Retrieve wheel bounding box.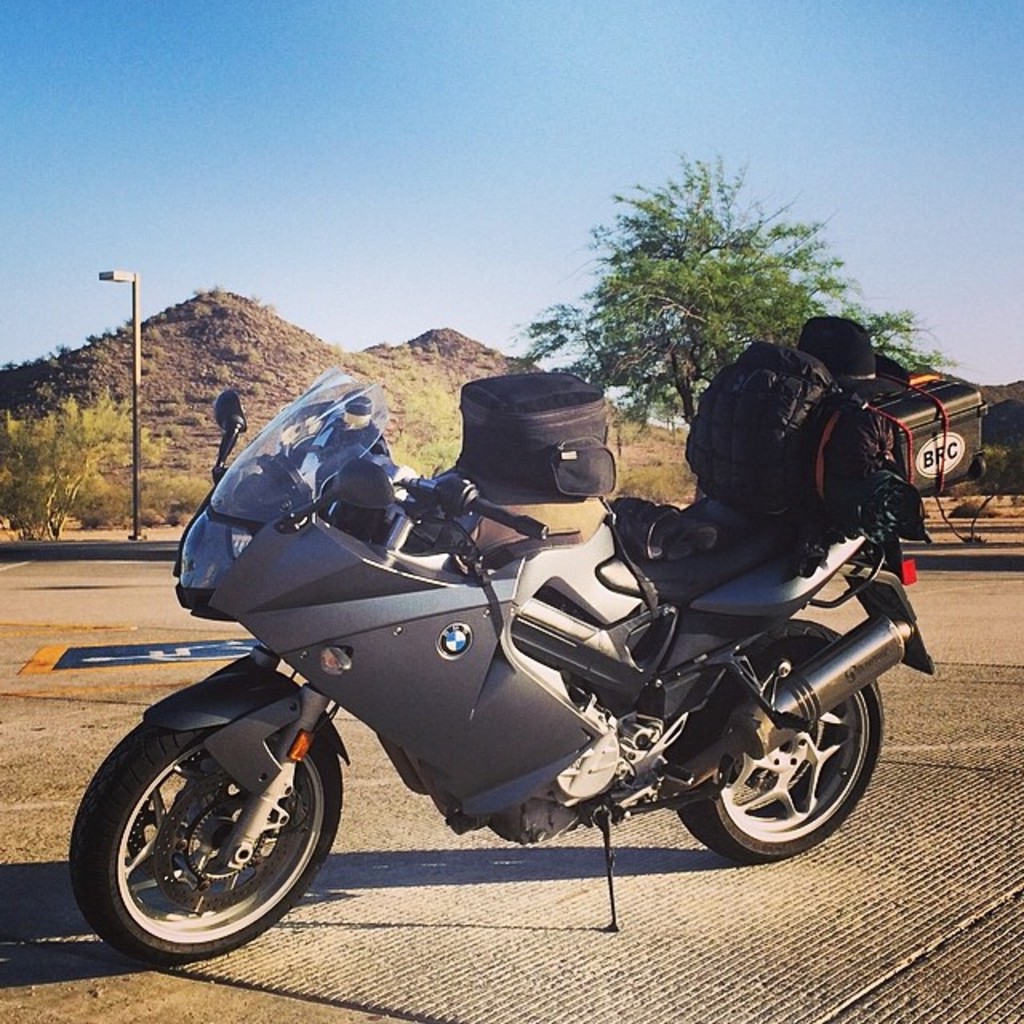
Bounding box: region(685, 622, 875, 864).
